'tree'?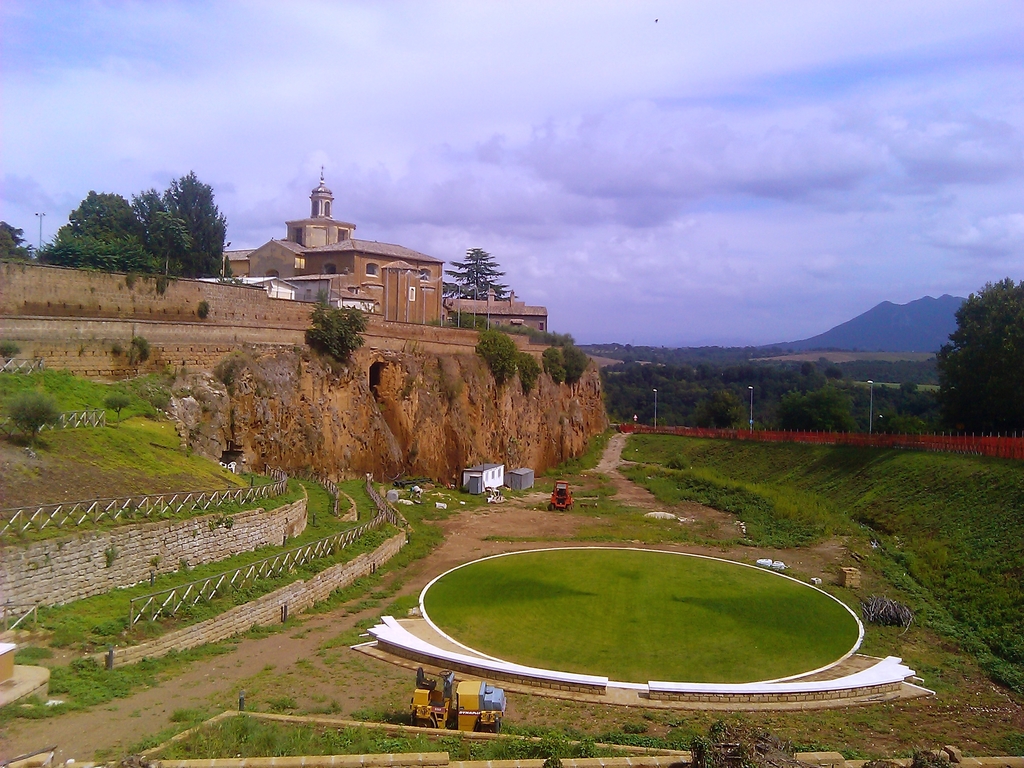
(508,326,565,348)
